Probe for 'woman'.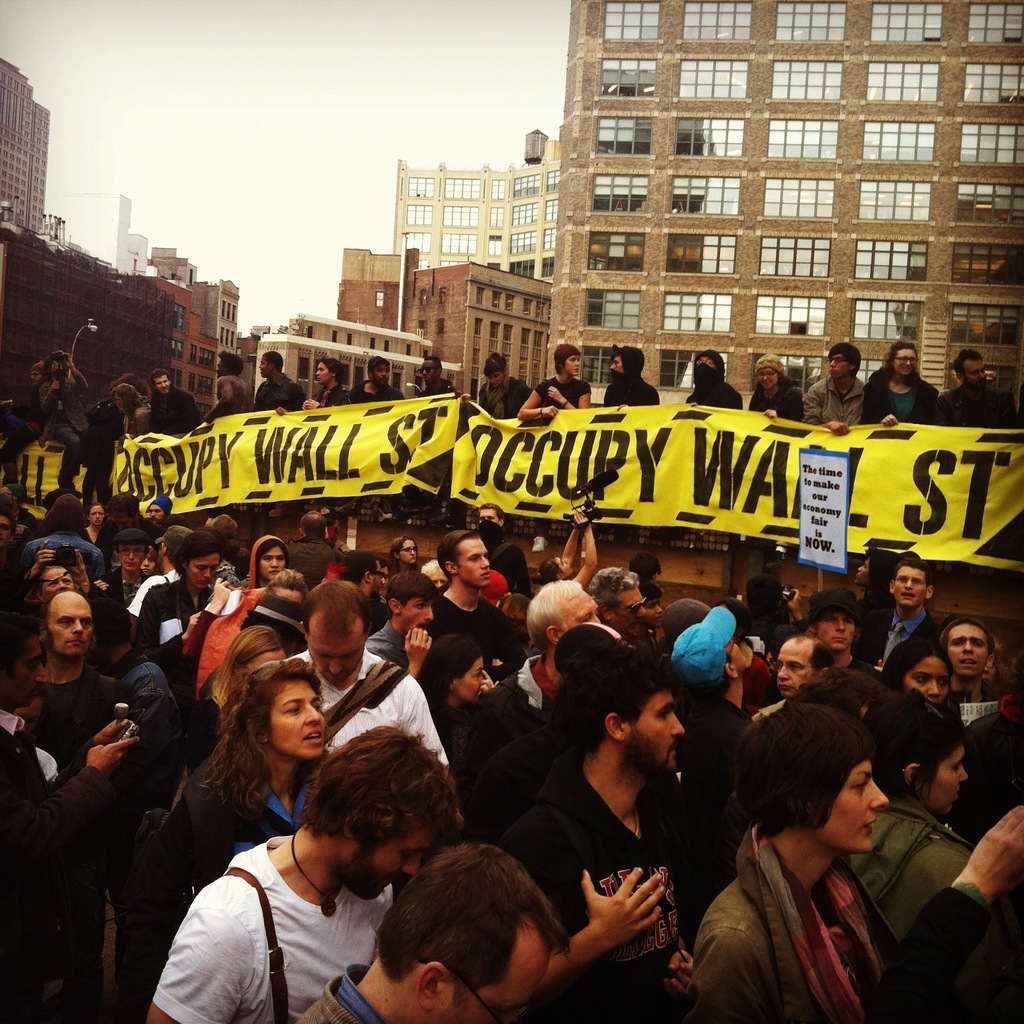
Probe result: <bbox>84, 500, 108, 546</bbox>.
